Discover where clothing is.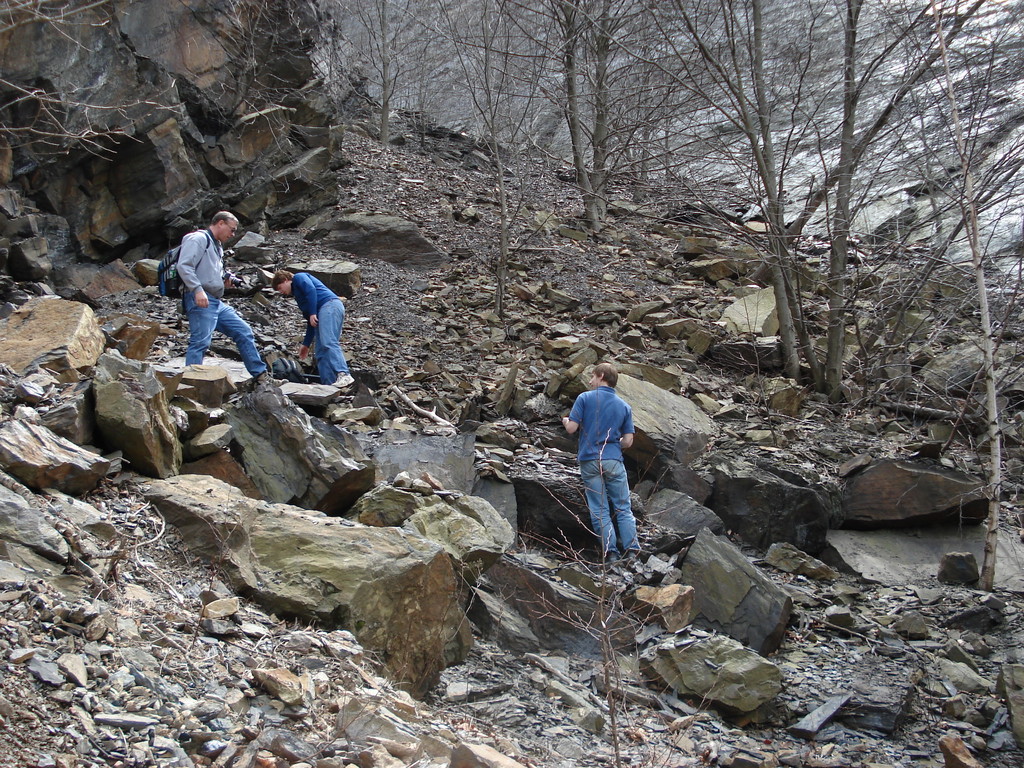
Discovered at 564, 364, 646, 547.
